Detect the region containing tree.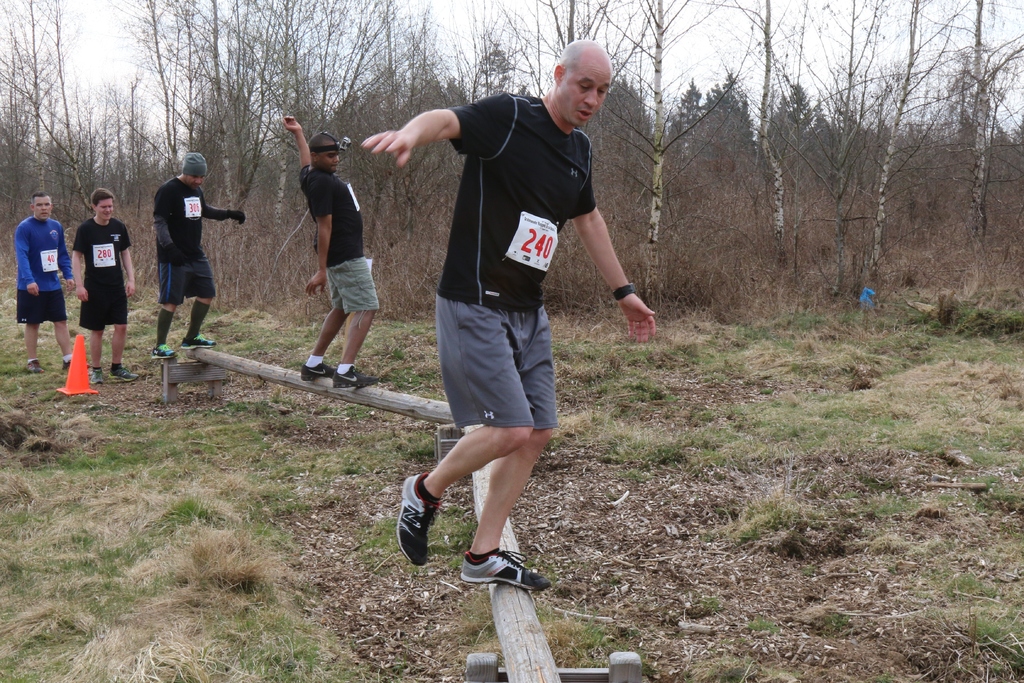
(x1=585, y1=0, x2=742, y2=290).
